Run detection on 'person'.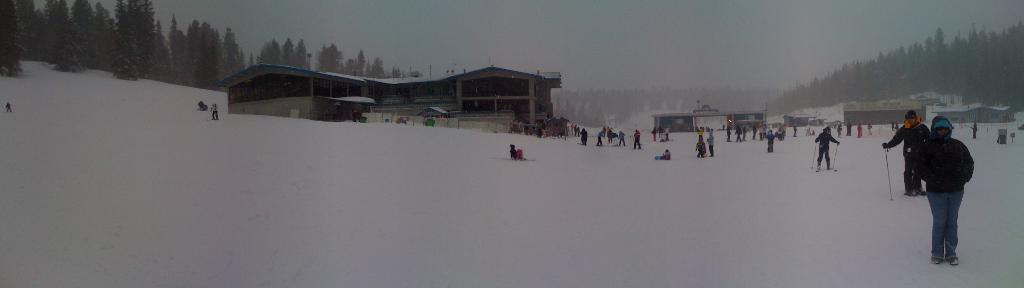
Result: locate(847, 122, 852, 136).
